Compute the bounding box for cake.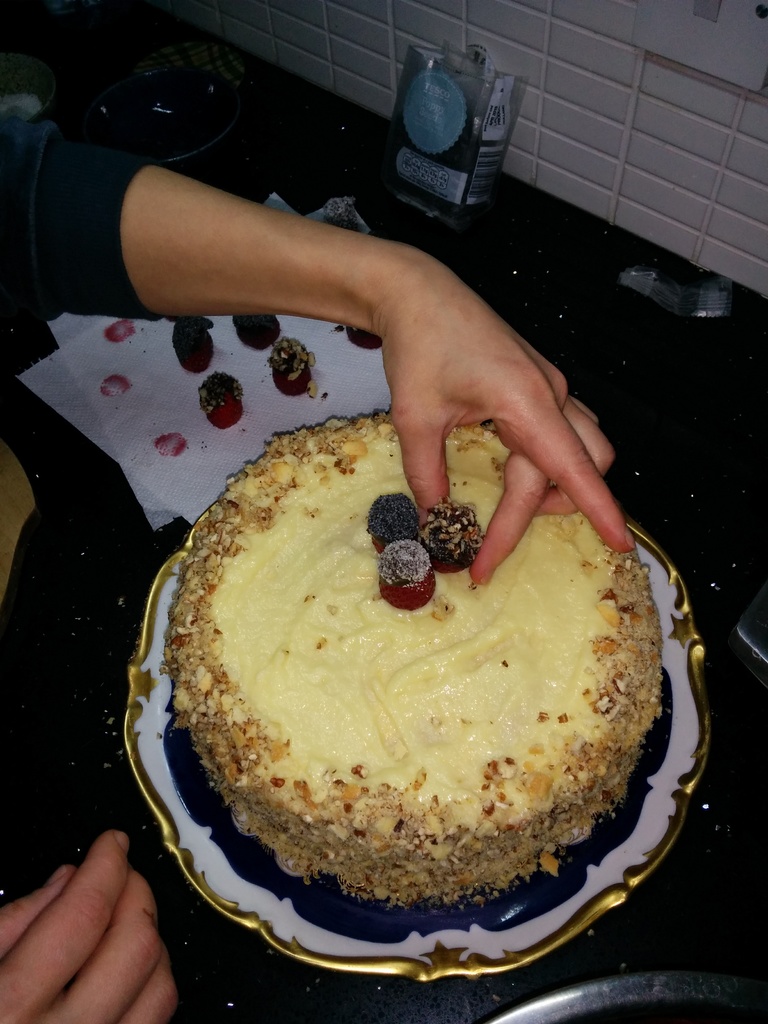
rect(166, 415, 651, 910).
